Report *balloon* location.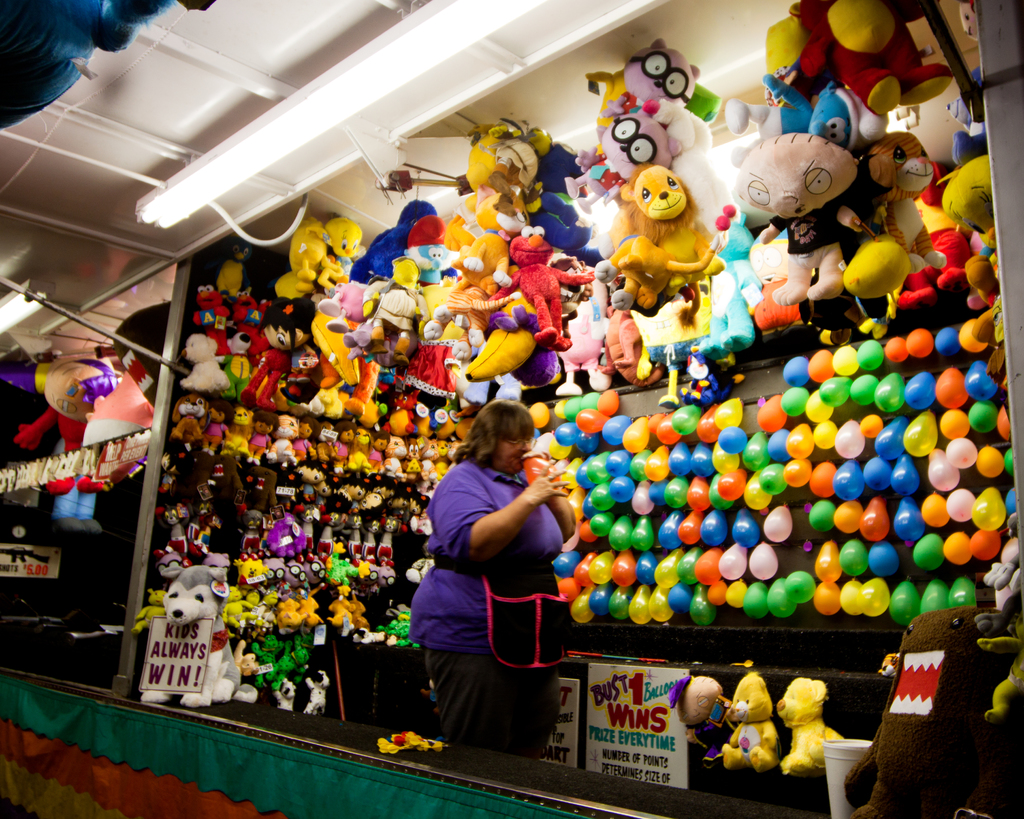
Report: [878, 415, 908, 464].
